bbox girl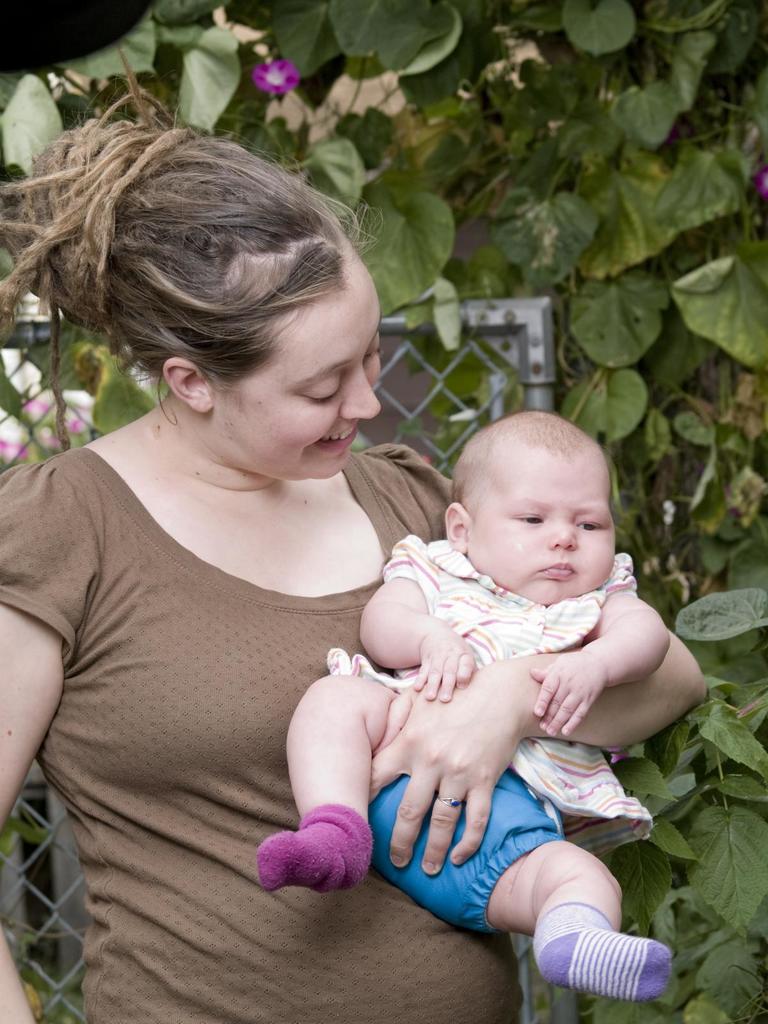
<box>0,49,711,1023</box>
